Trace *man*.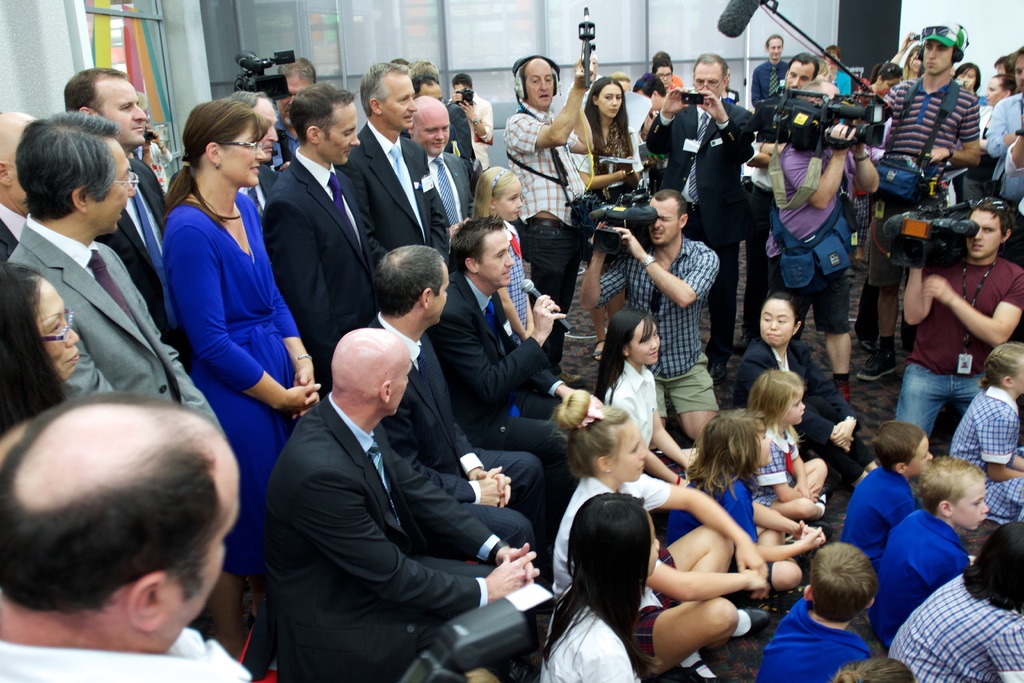
Traced to (x1=753, y1=37, x2=787, y2=112).
